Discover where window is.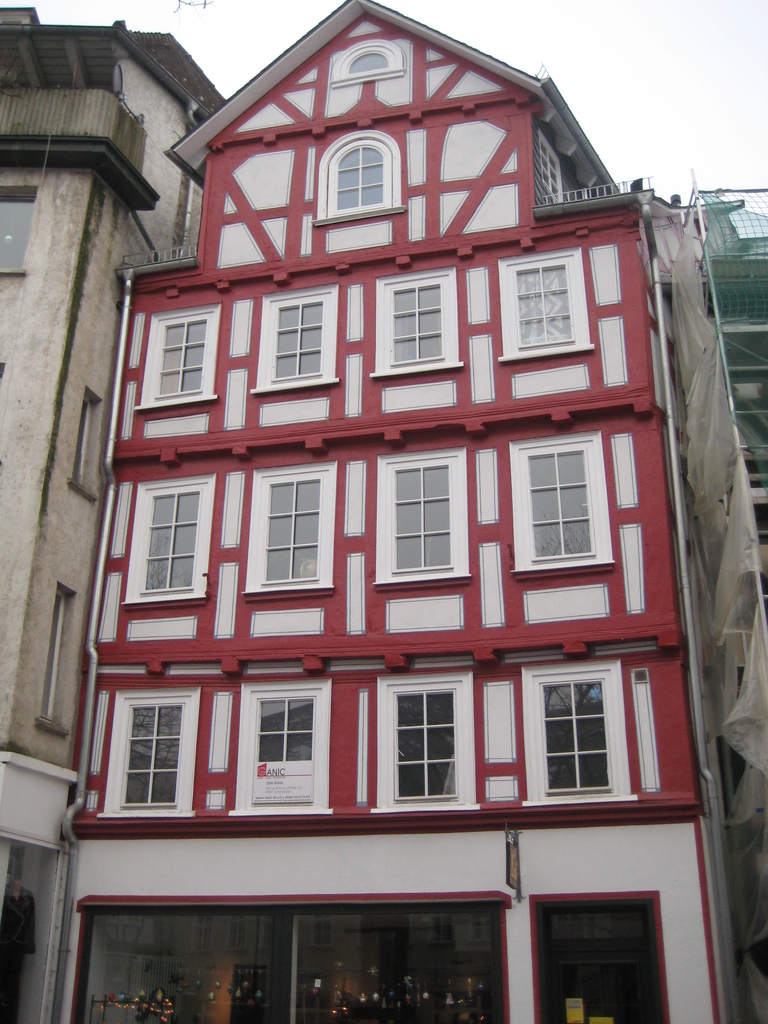
Discovered at bbox=[120, 474, 219, 605].
